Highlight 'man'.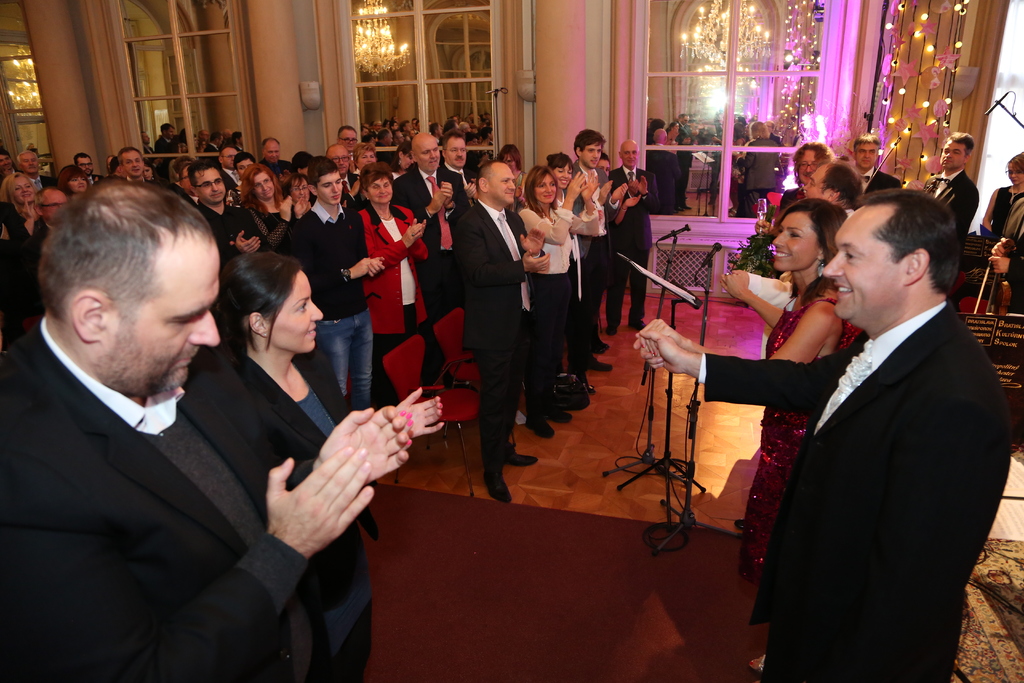
Highlighted region: x1=395 y1=132 x2=466 y2=256.
